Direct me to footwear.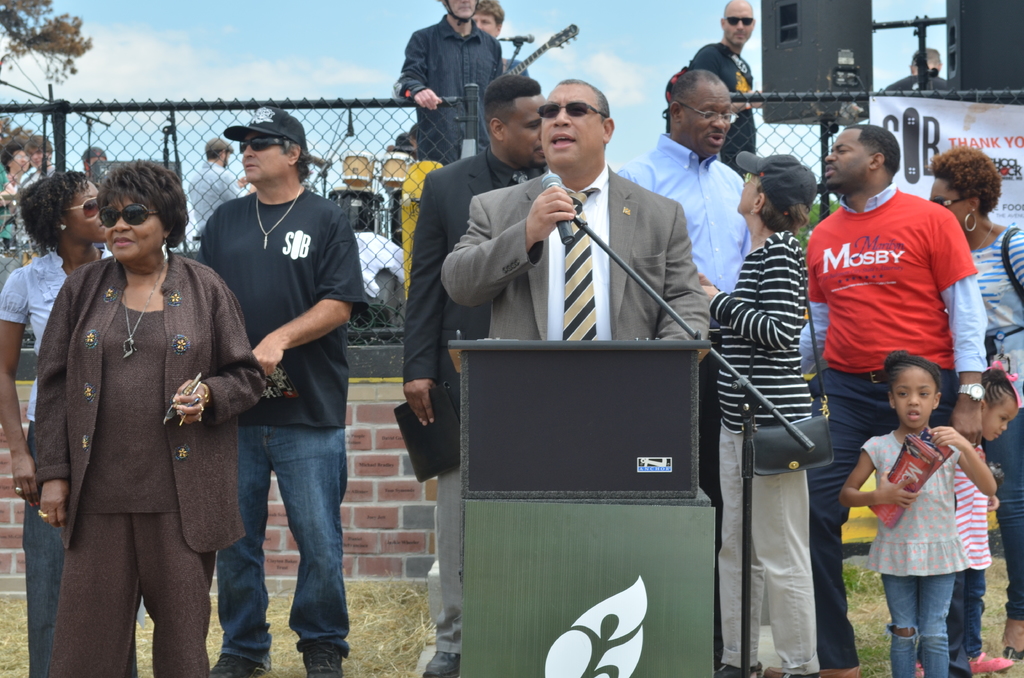
Direction: (906, 659, 925, 677).
